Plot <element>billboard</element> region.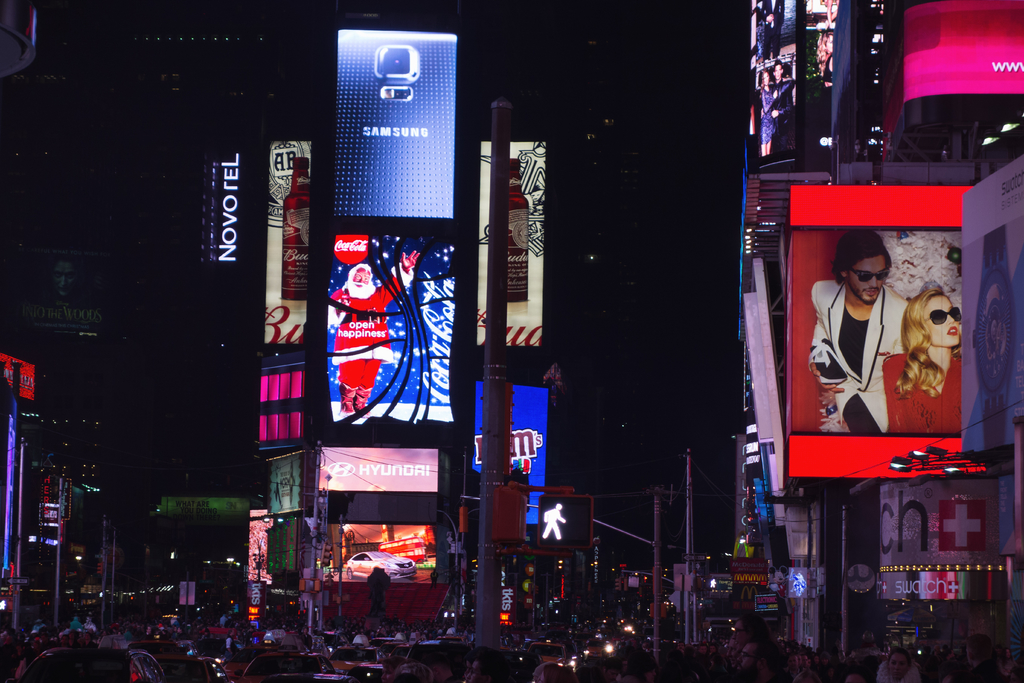
Plotted at locate(255, 131, 310, 340).
